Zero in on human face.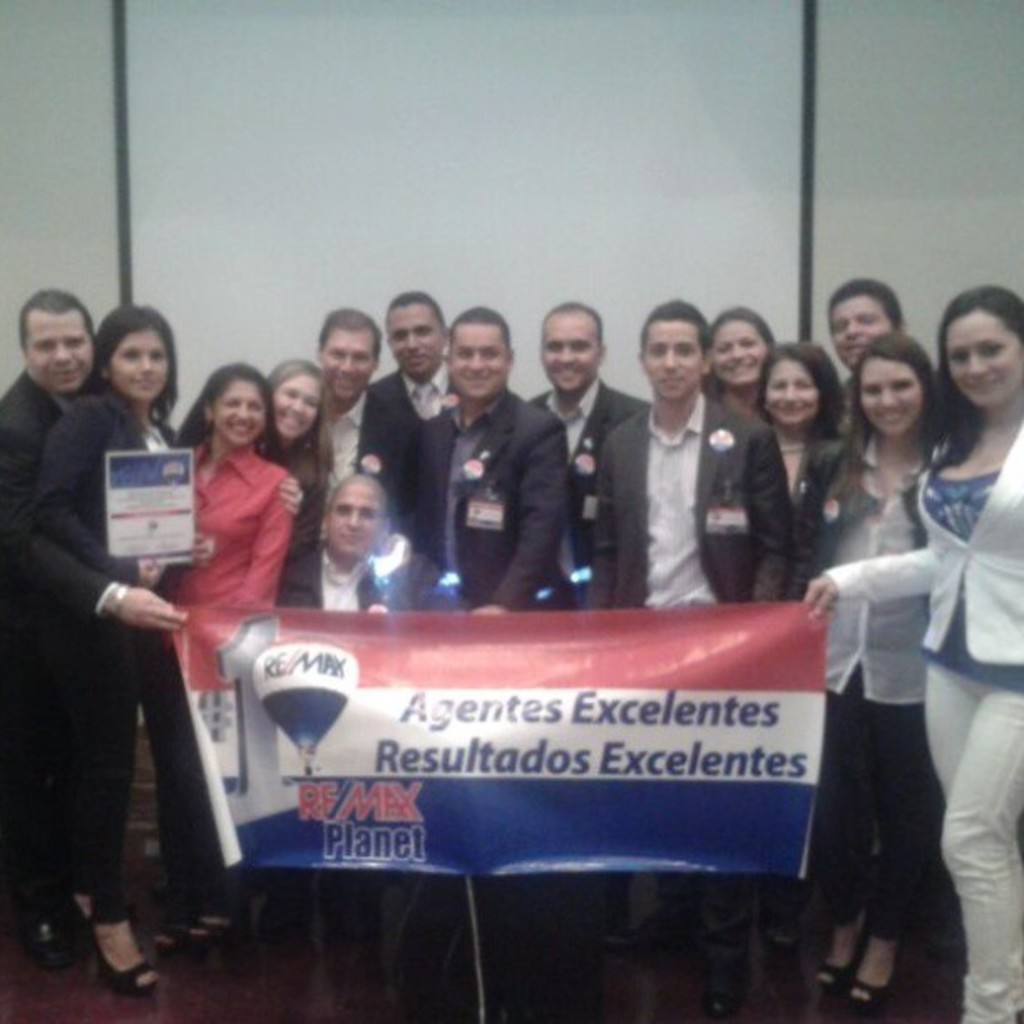
Zeroed in: x1=858, y1=361, x2=919, y2=432.
